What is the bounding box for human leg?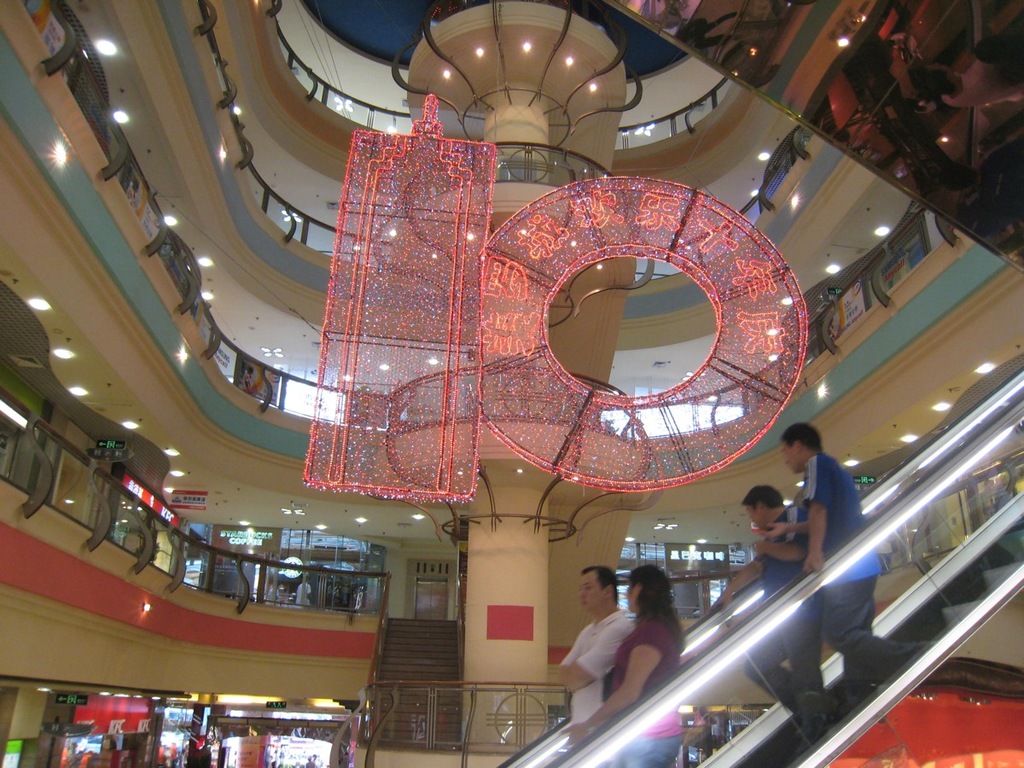
bbox=(817, 571, 929, 677).
